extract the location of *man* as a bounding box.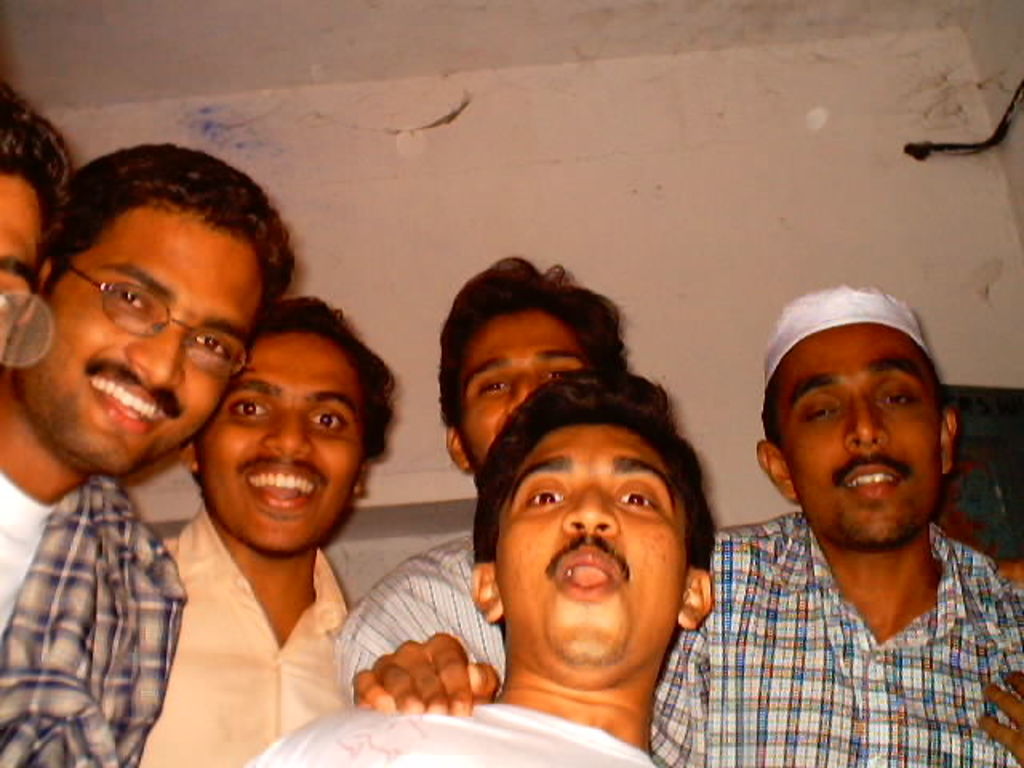
[left=243, top=370, right=726, bottom=766].
